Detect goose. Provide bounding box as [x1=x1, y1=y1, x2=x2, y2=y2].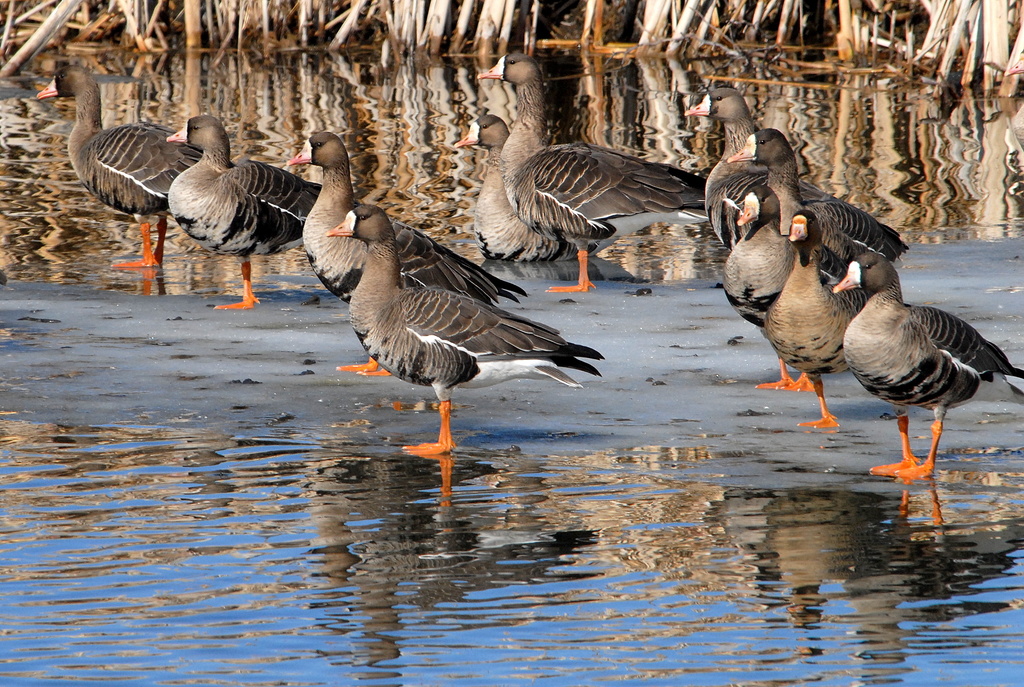
[x1=833, y1=259, x2=1006, y2=487].
